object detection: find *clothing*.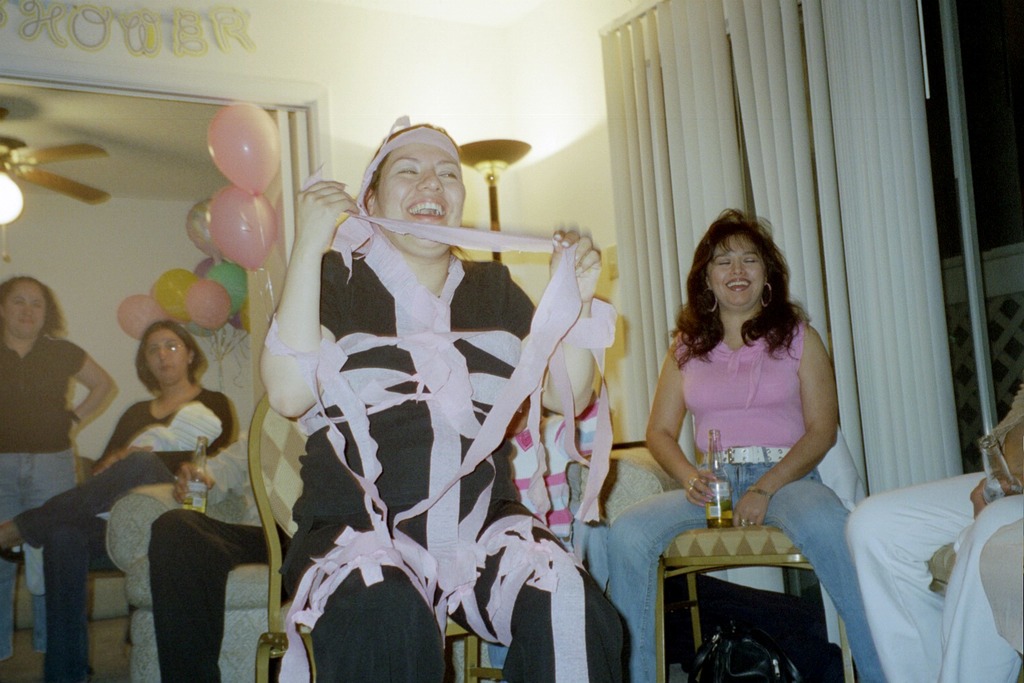
bbox(281, 251, 629, 682).
